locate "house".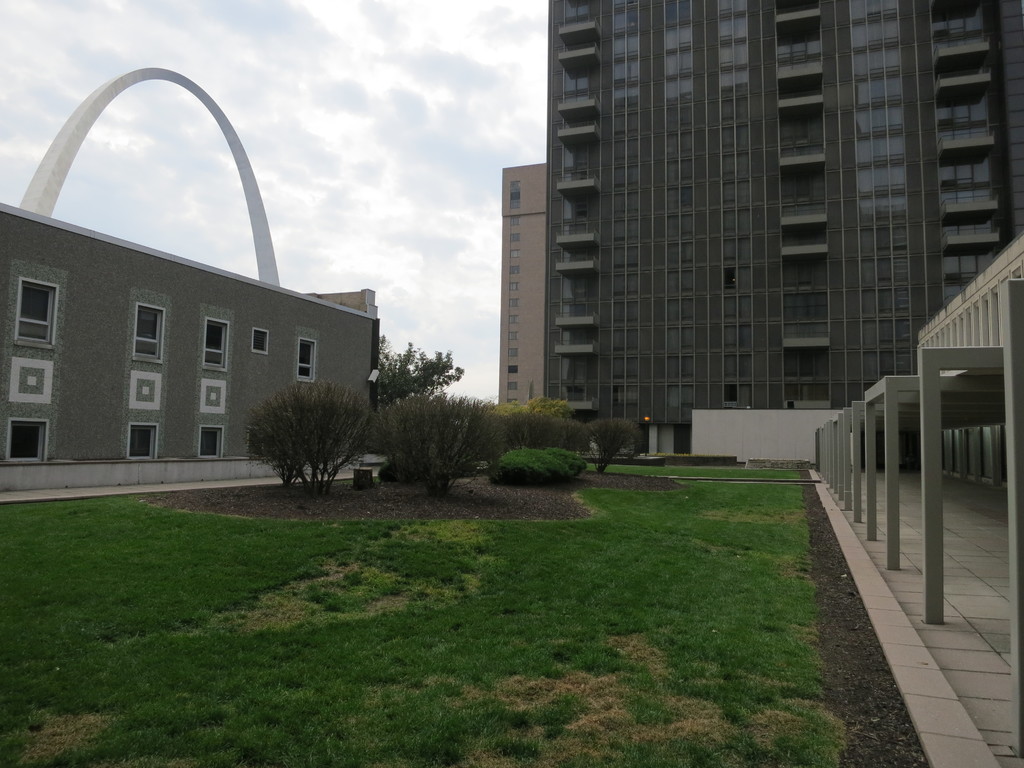
Bounding box: detection(540, 0, 1023, 481).
